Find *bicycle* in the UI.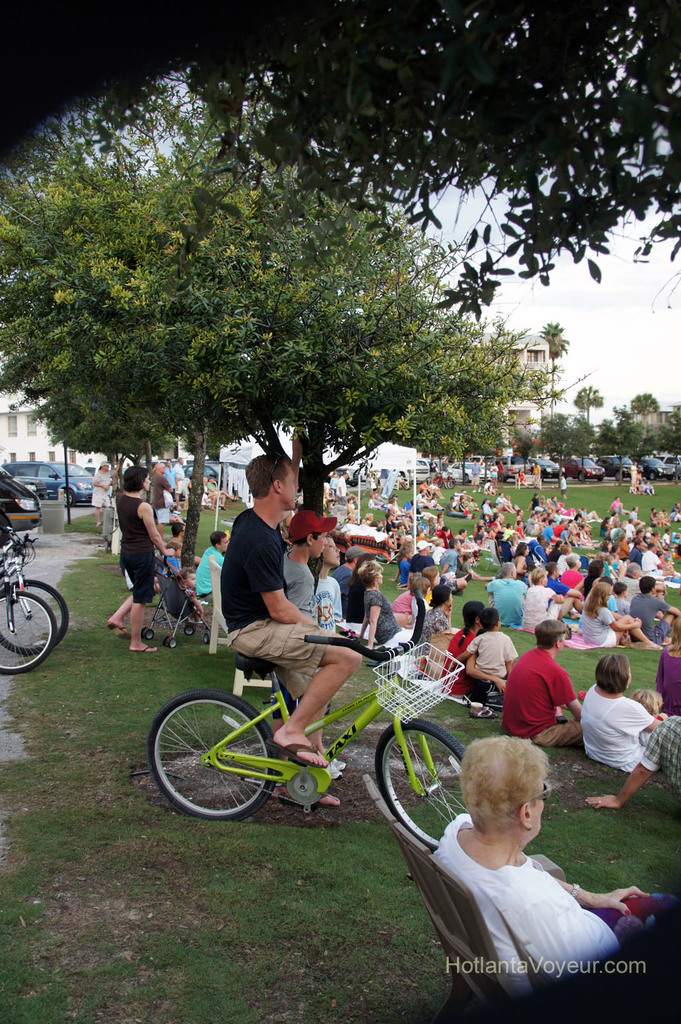
UI element at 134 630 503 844.
